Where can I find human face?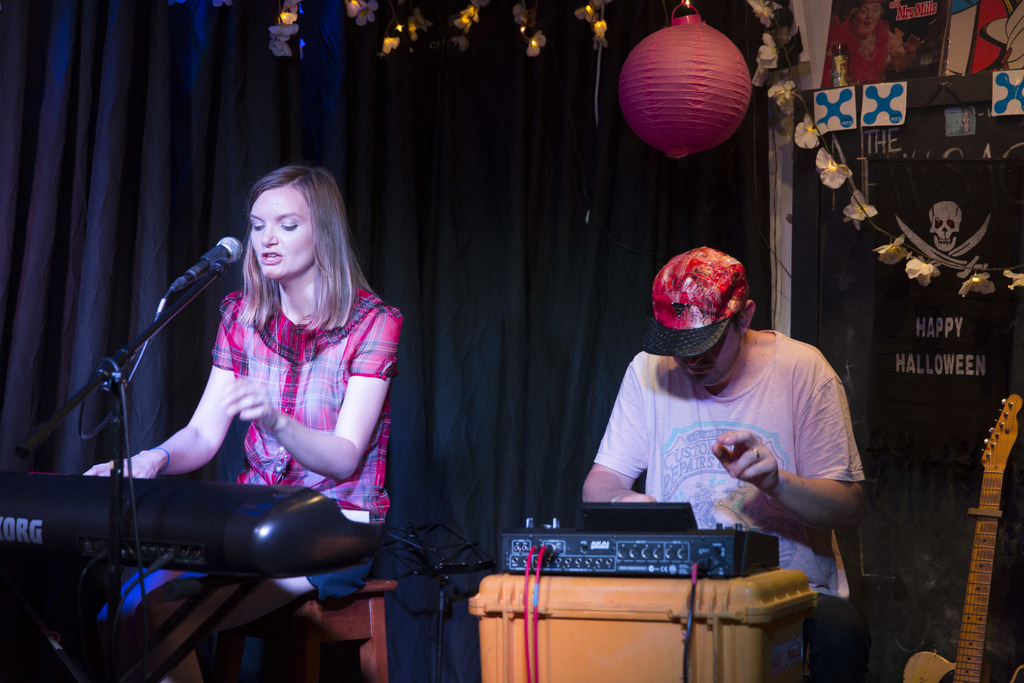
You can find it at locate(250, 183, 315, 276).
